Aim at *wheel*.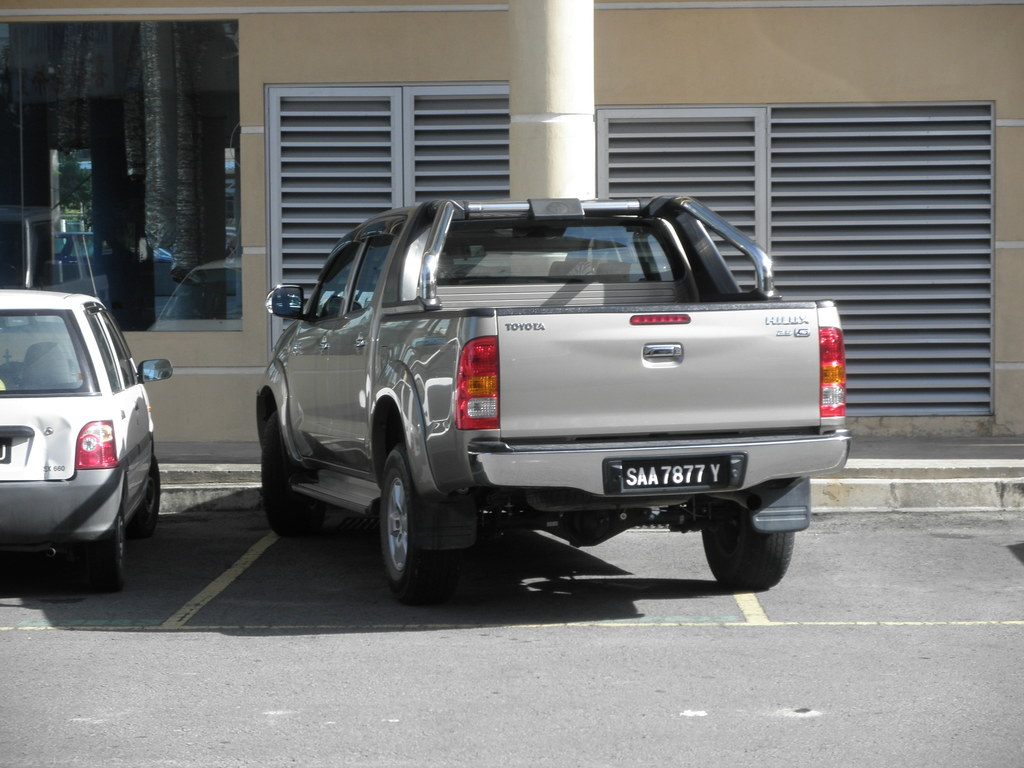
Aimed at <bbox>81, 497, 124, 590</bbox>.
